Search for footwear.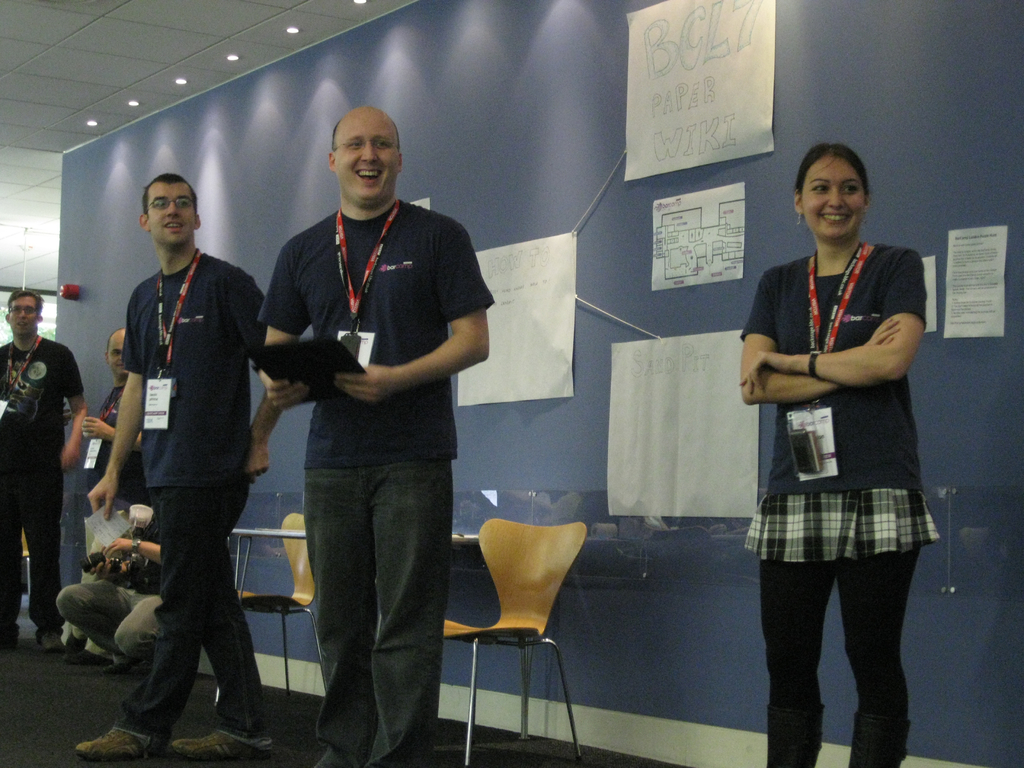
Found at box(76, 726, 145, 758).
